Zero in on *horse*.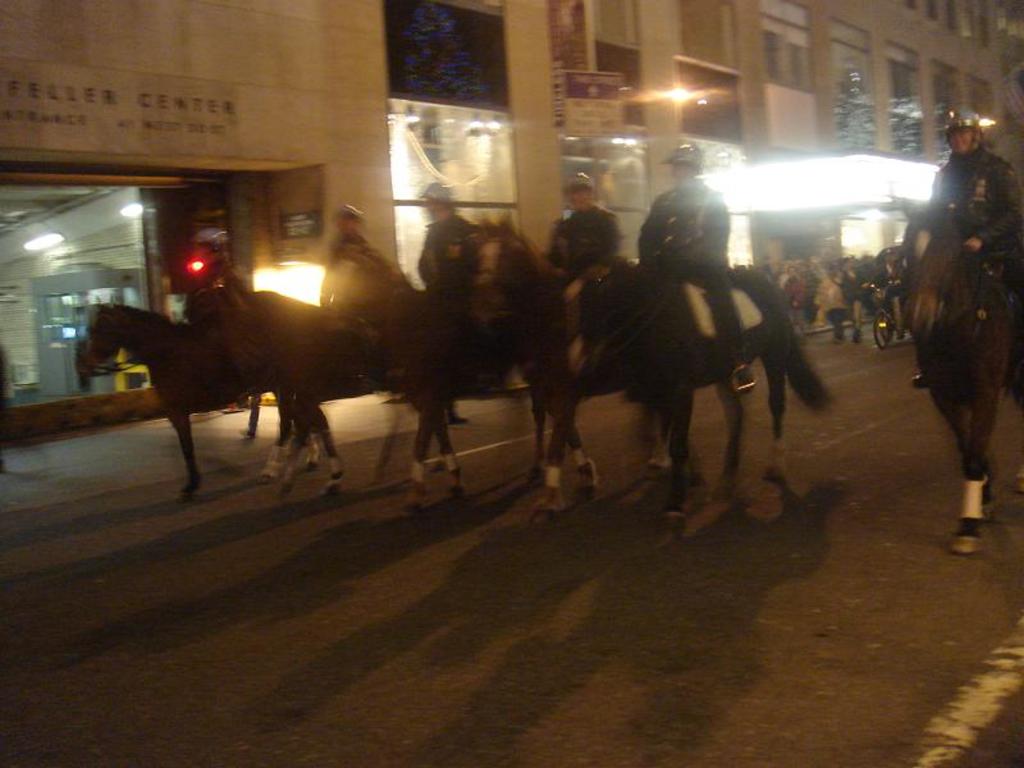
Zeroed in: (x1=78, y1=303, x2=323, y2=500).
